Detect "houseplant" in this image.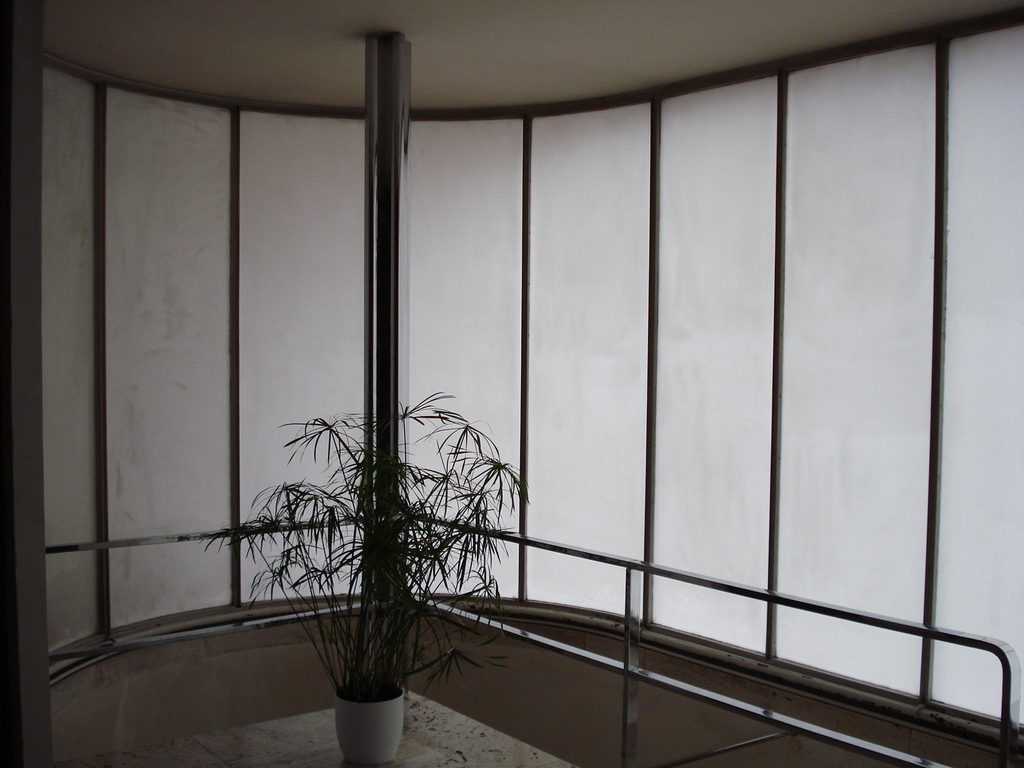
Detection: Rect(197, 391, 526, 767).
